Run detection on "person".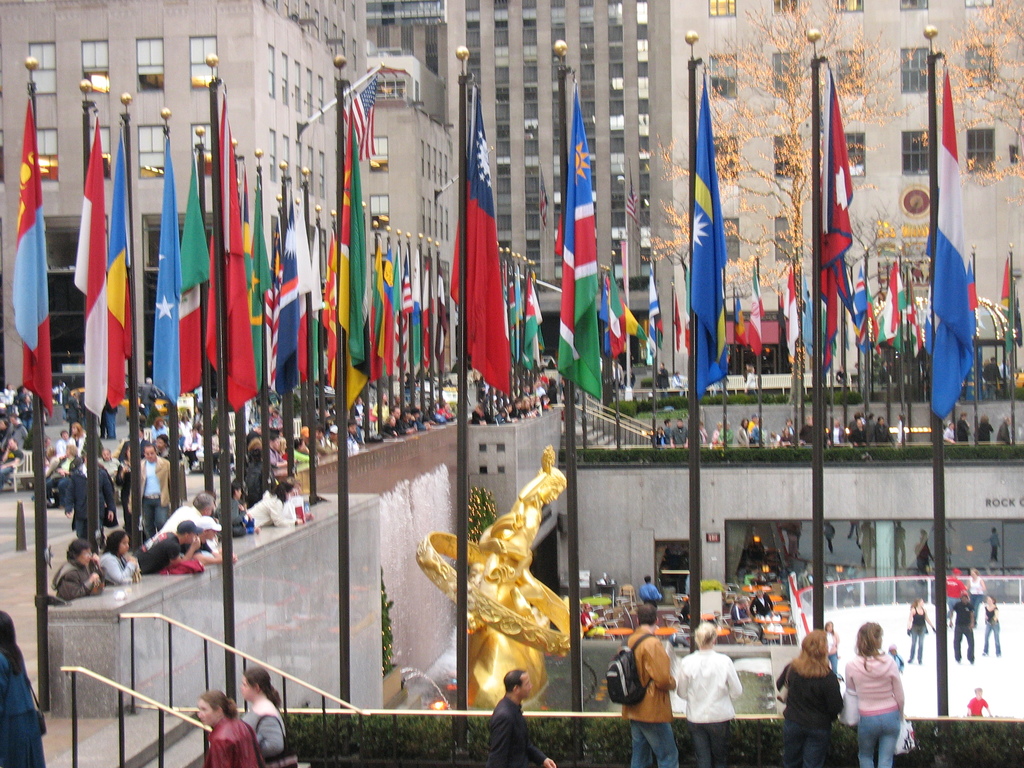
Result: <box>58,536,106,600</box>.
